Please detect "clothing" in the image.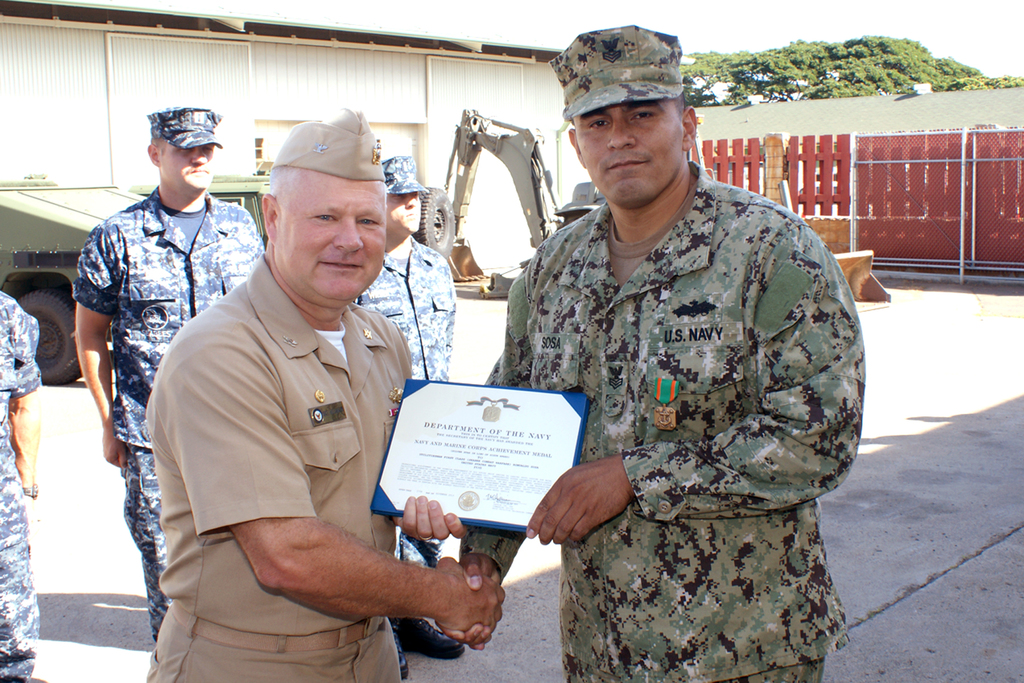
rect(138, 256, 413, 682).
